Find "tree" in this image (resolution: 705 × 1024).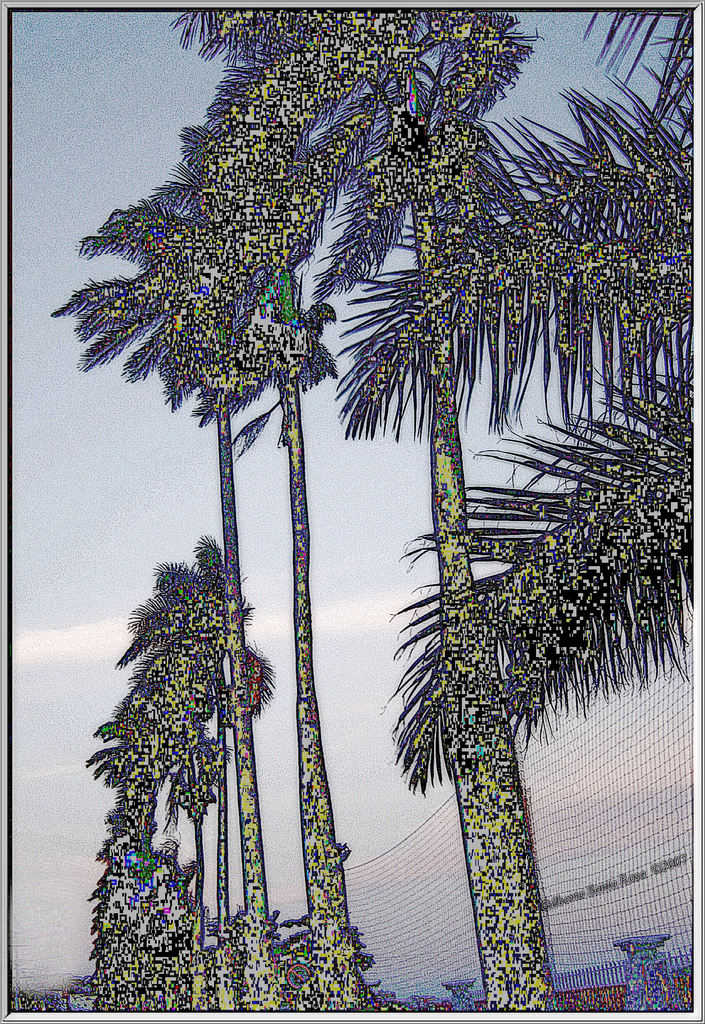
{"x1": 45, "y1": 159, "x2": 341, "y2": 1018}.
